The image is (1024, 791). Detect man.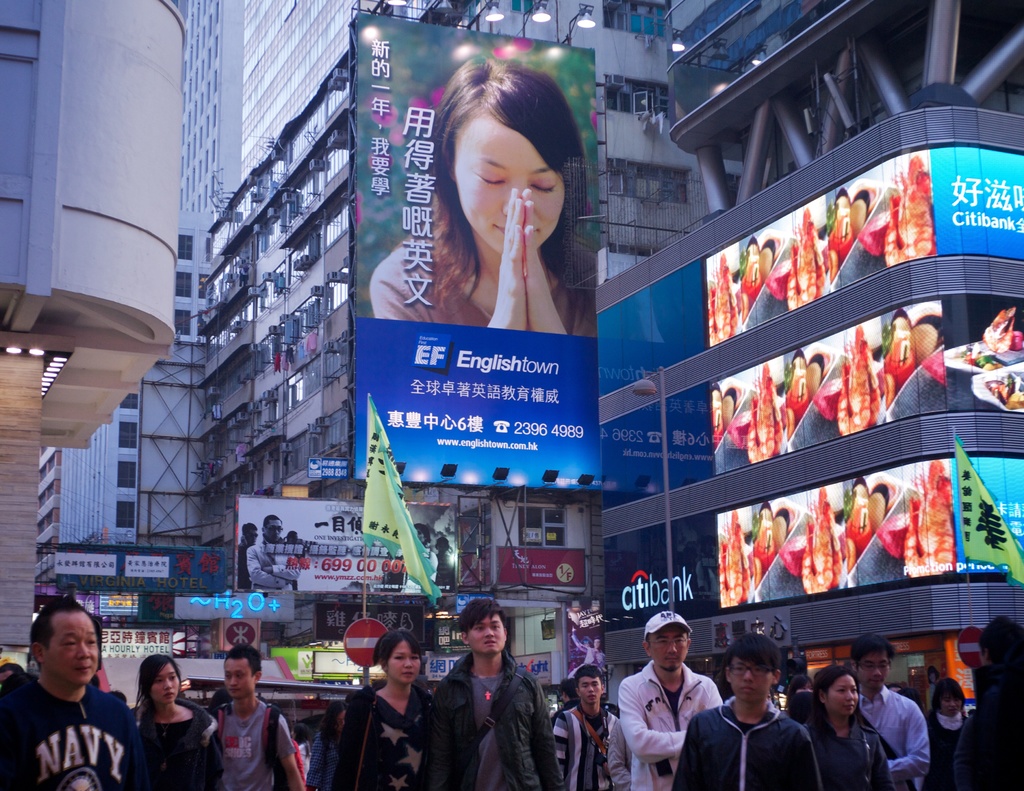
Detection: box=[618, 610, 726, 790].
